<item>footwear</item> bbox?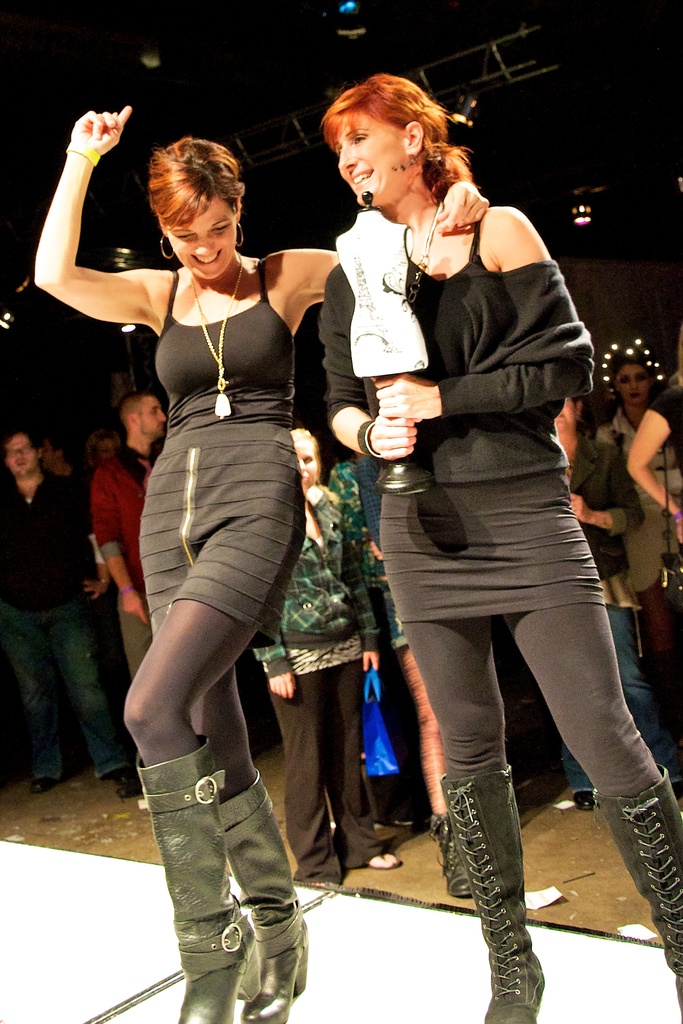
(x1=213, y1=780, x2=309, y2=1023)
